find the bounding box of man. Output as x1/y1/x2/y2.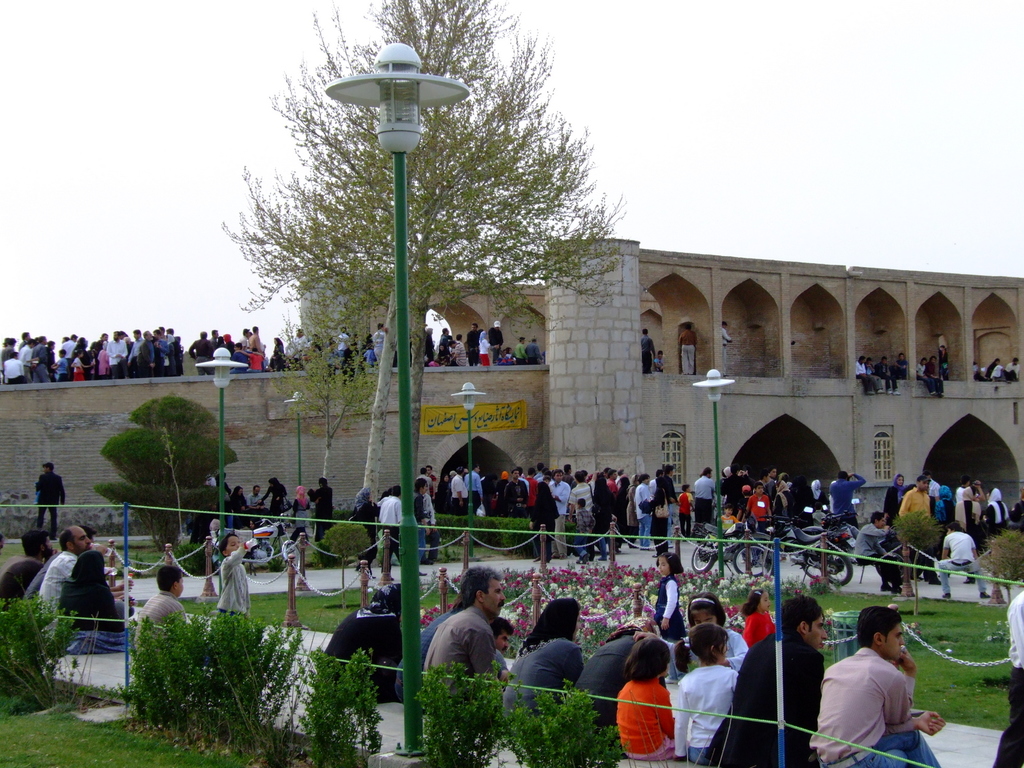
427/463/436/484.
